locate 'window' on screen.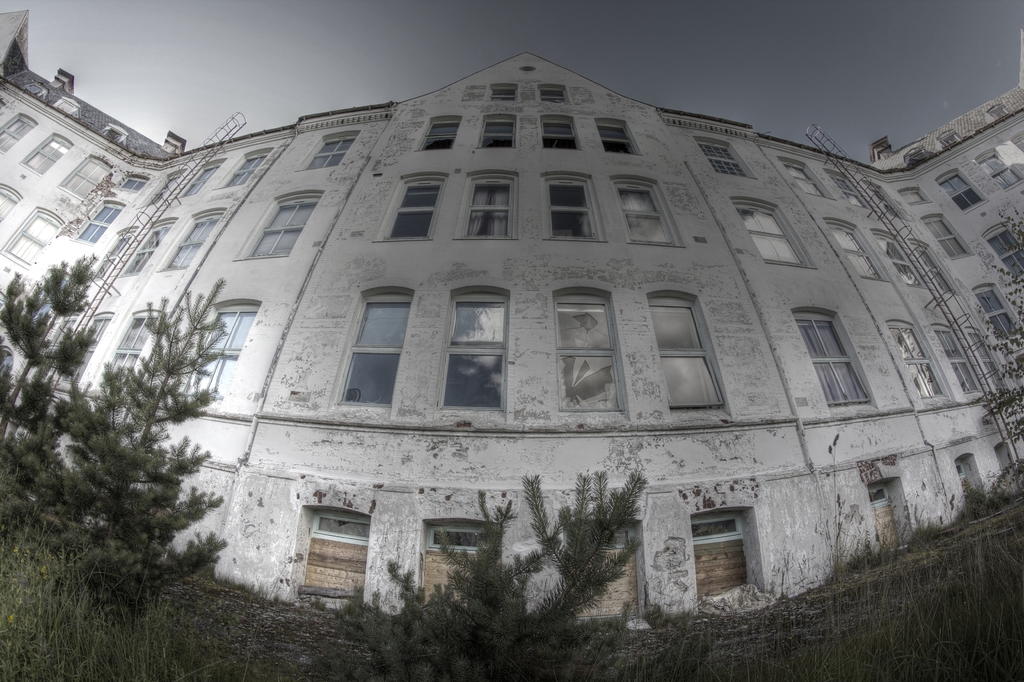
On screen at 25/132/71/176.
